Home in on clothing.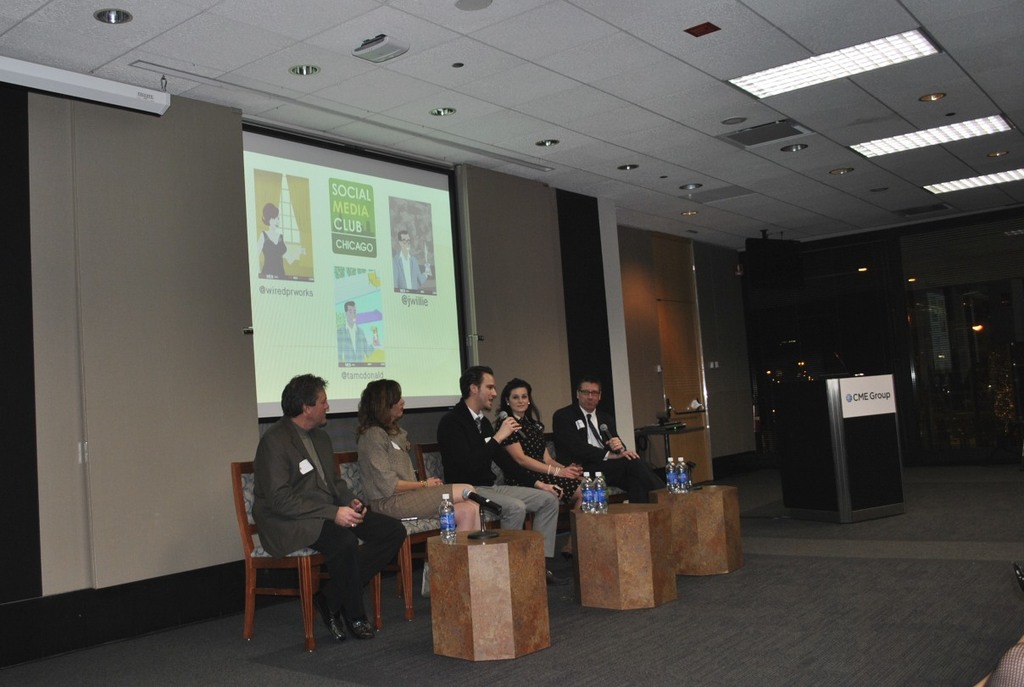
Homed in at rect(360, 423, 456, 515).
